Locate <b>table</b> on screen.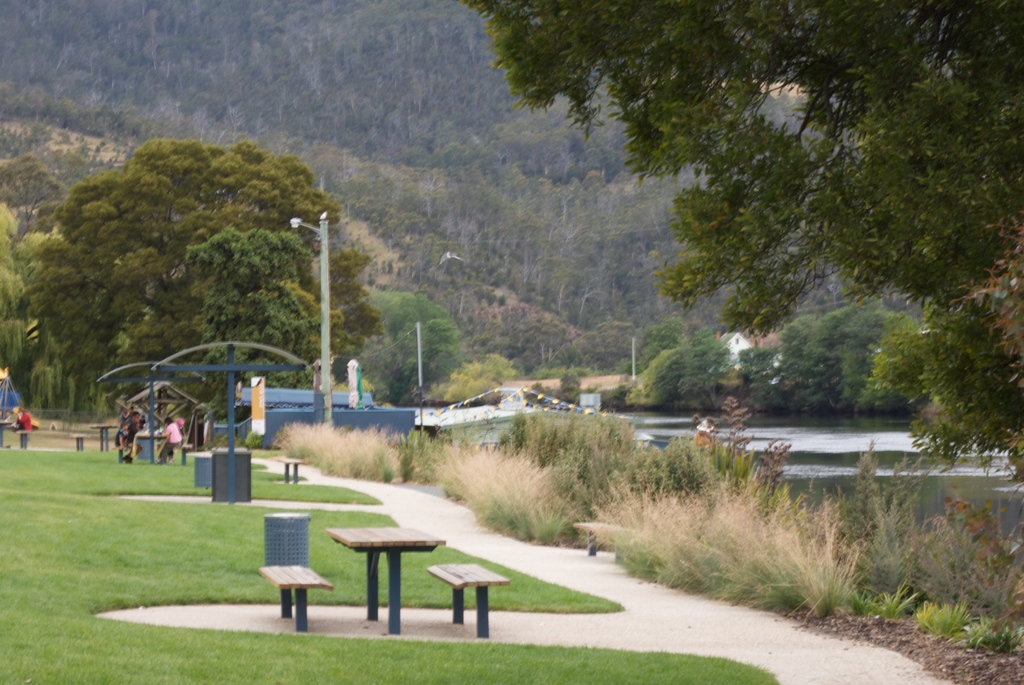
On screen at crop(431, 559, 506, 642).
